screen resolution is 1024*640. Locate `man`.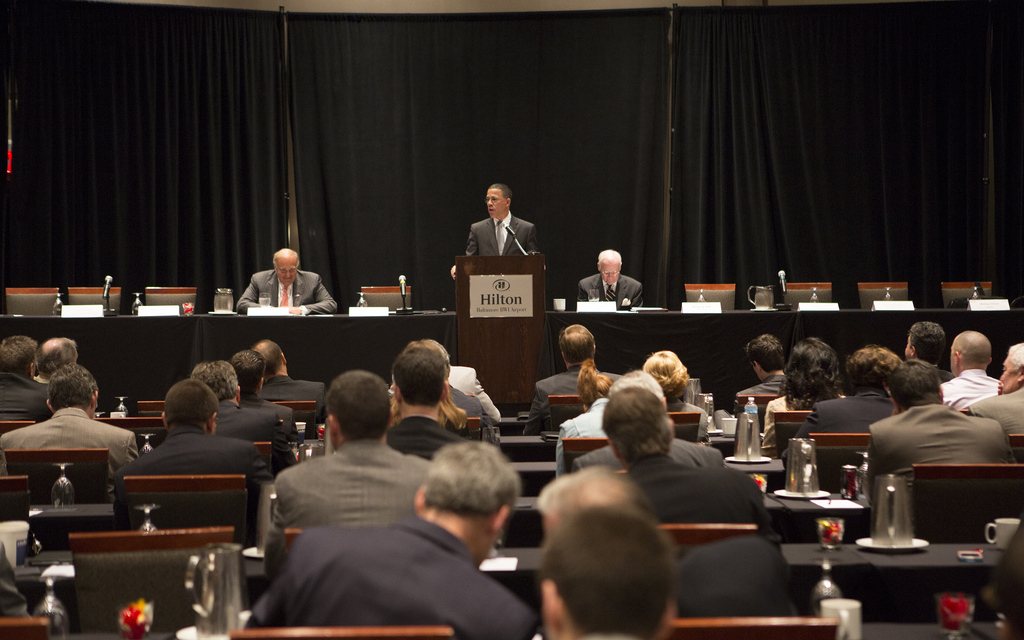
box=[219, 346, 296, 435].
